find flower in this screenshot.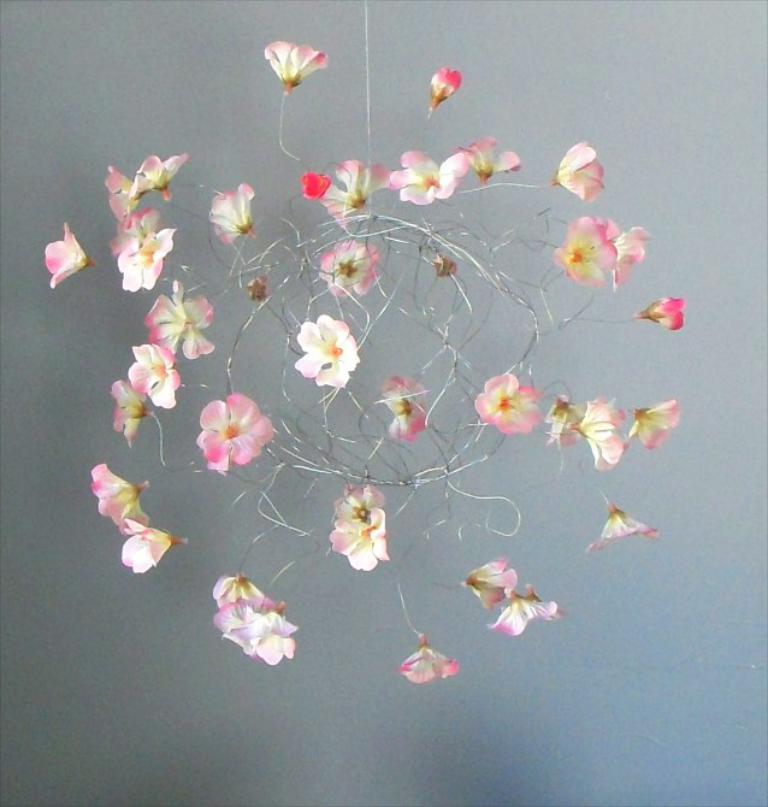
The bounding box for flower is box=[630, 401, 681, 454].
